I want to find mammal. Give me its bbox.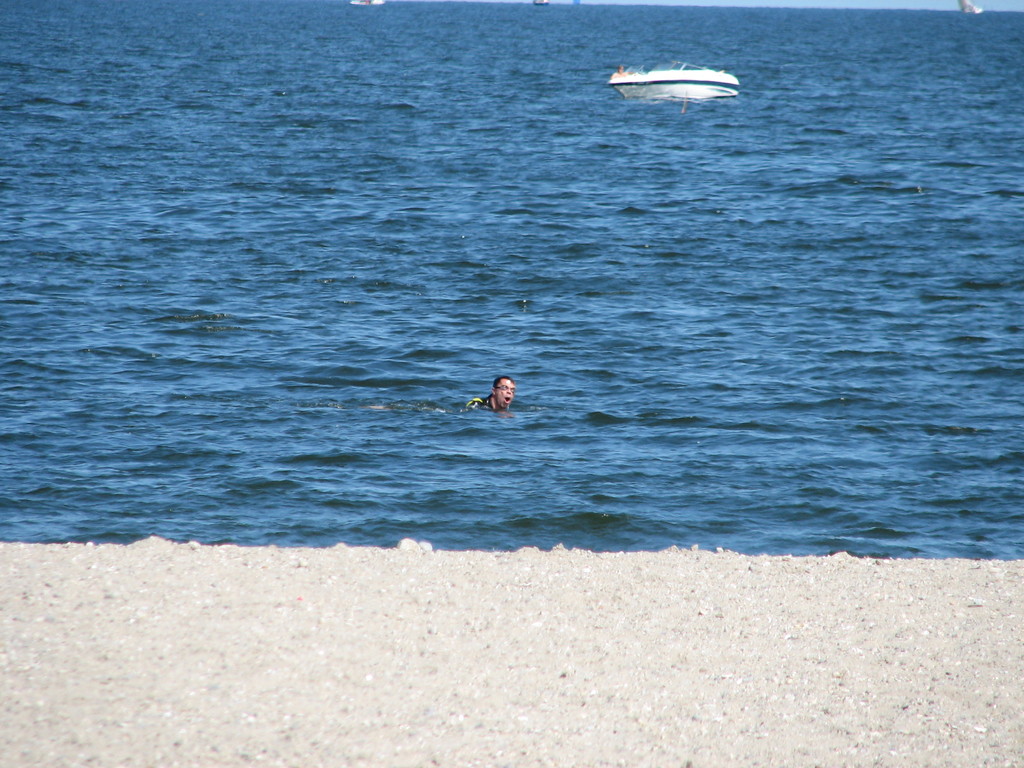
locate(611, 67, 627, 77).
